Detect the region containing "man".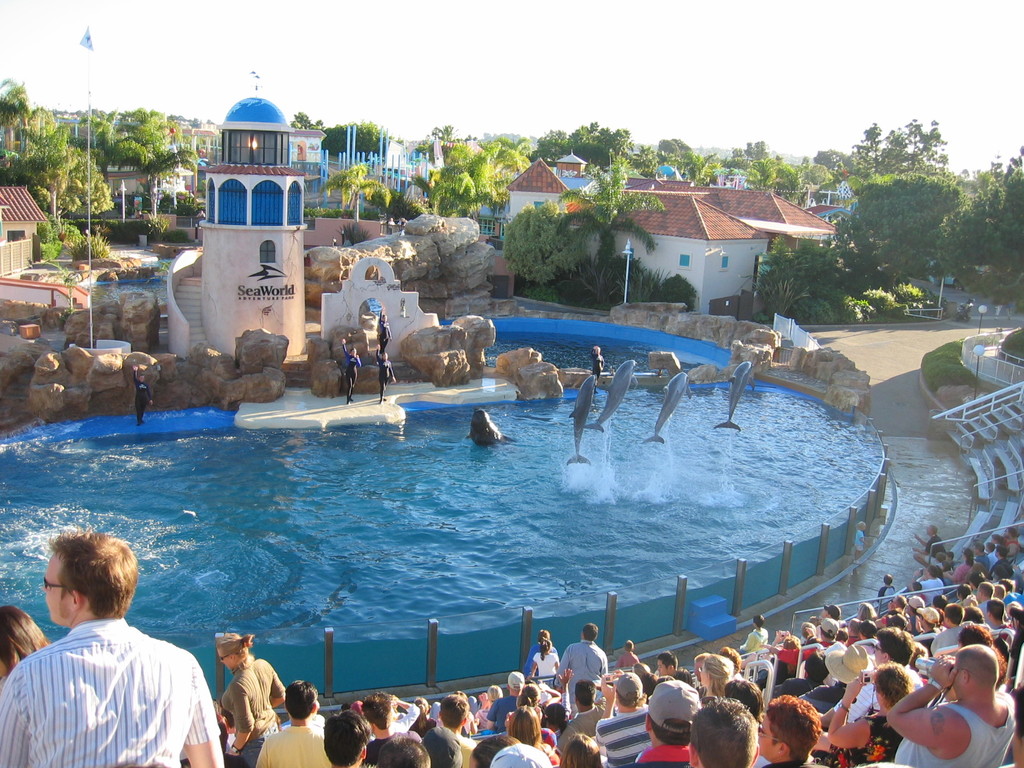
{"x1": 253, "y1": 678, "x2": 351, "y2": 767}.
